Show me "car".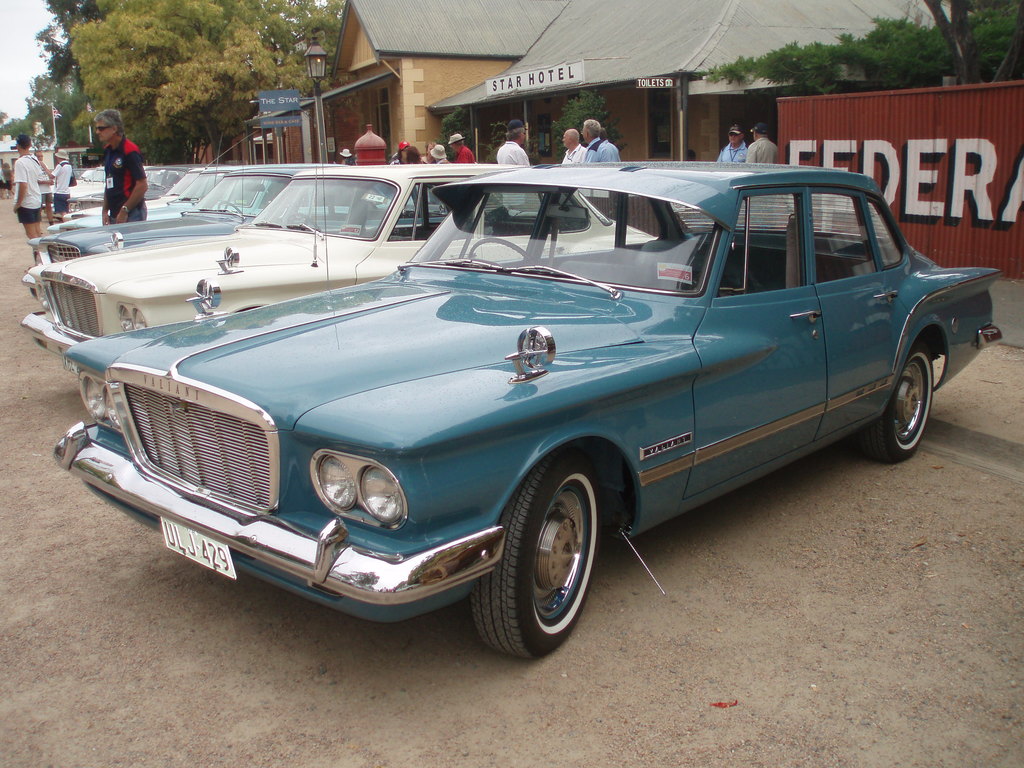
"car" is here: [left=24, top=164, right=667, bottom=364].
